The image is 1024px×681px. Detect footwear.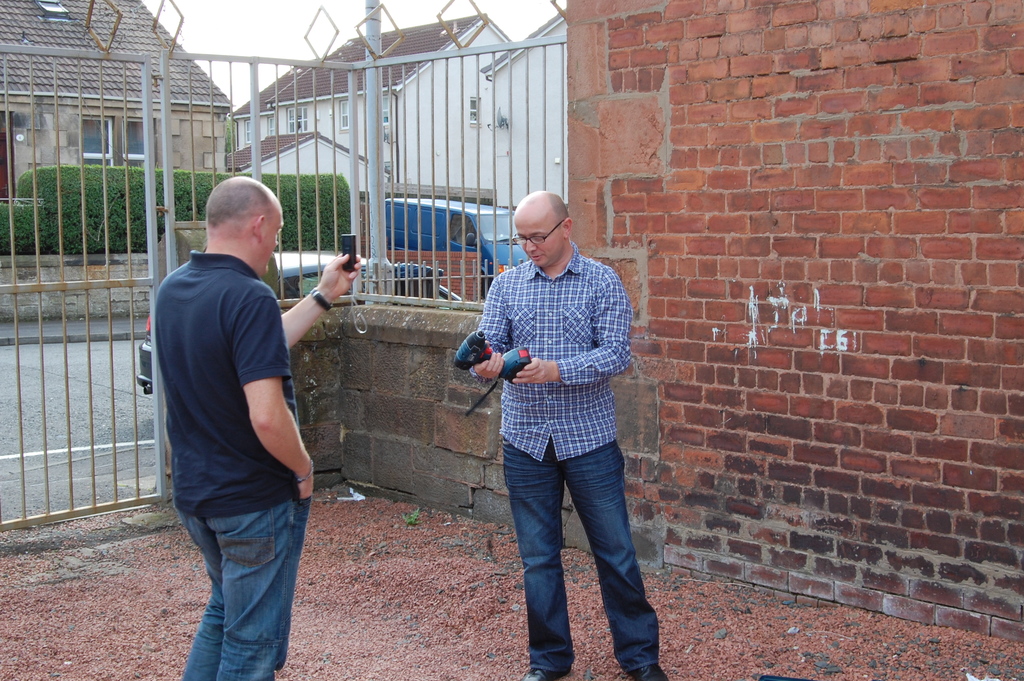
Detection: crop(628, 664, 670, 680).
